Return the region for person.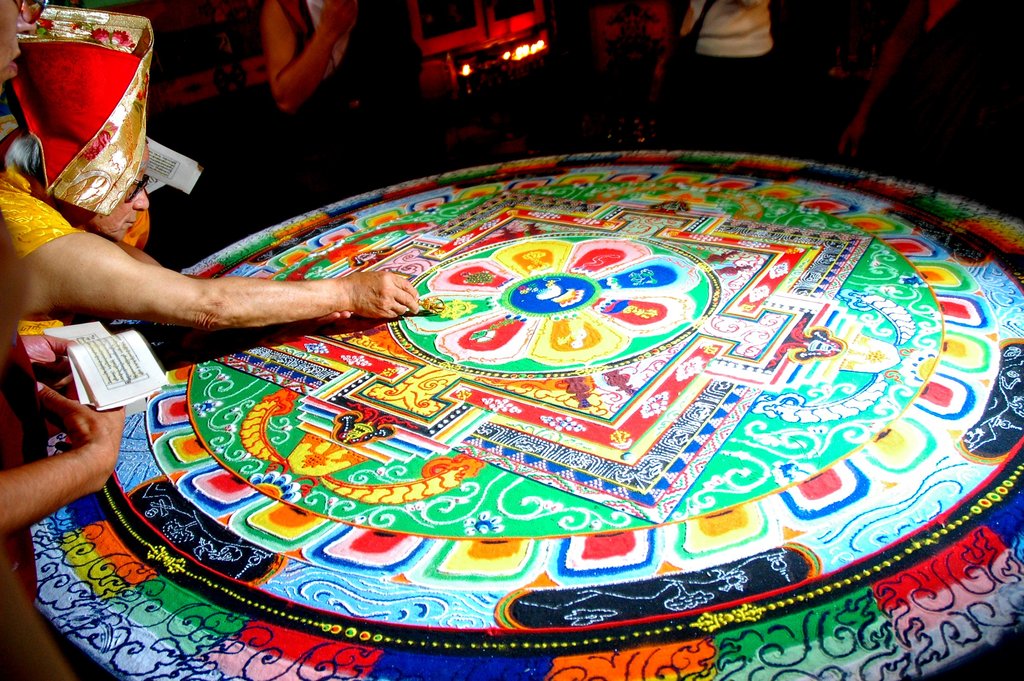
(834, 0, 1023, 199).
